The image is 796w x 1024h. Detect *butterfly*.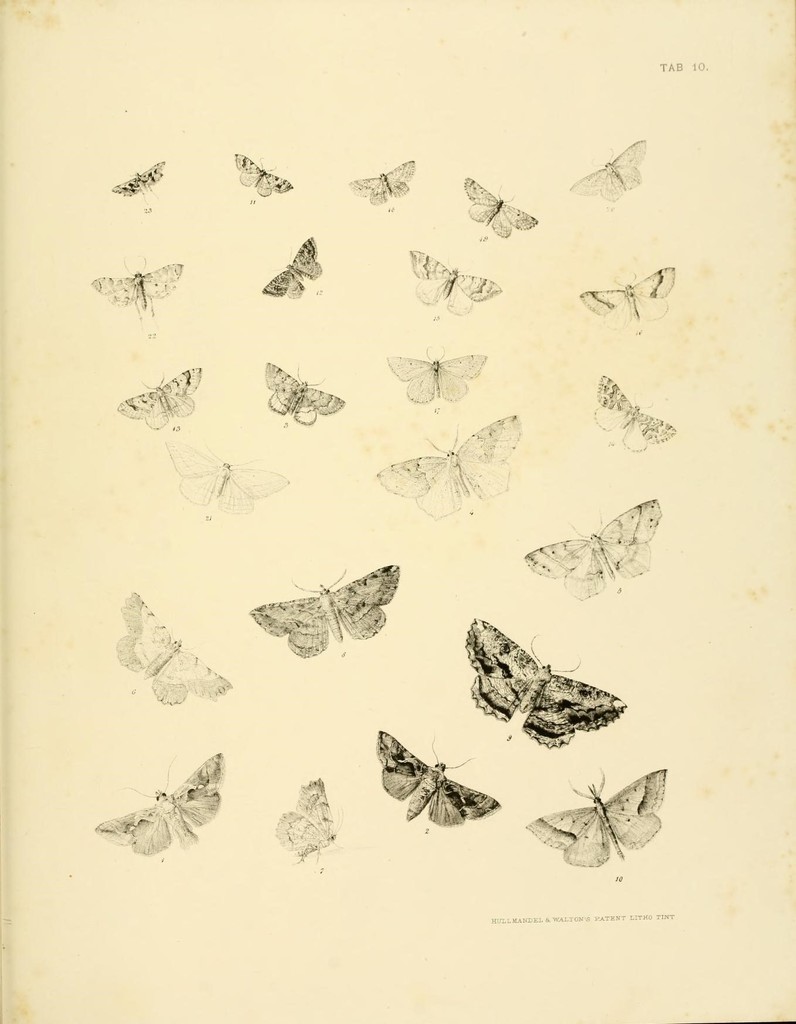
Detection: x1=521, y1=493, x2=659, y2=600.
